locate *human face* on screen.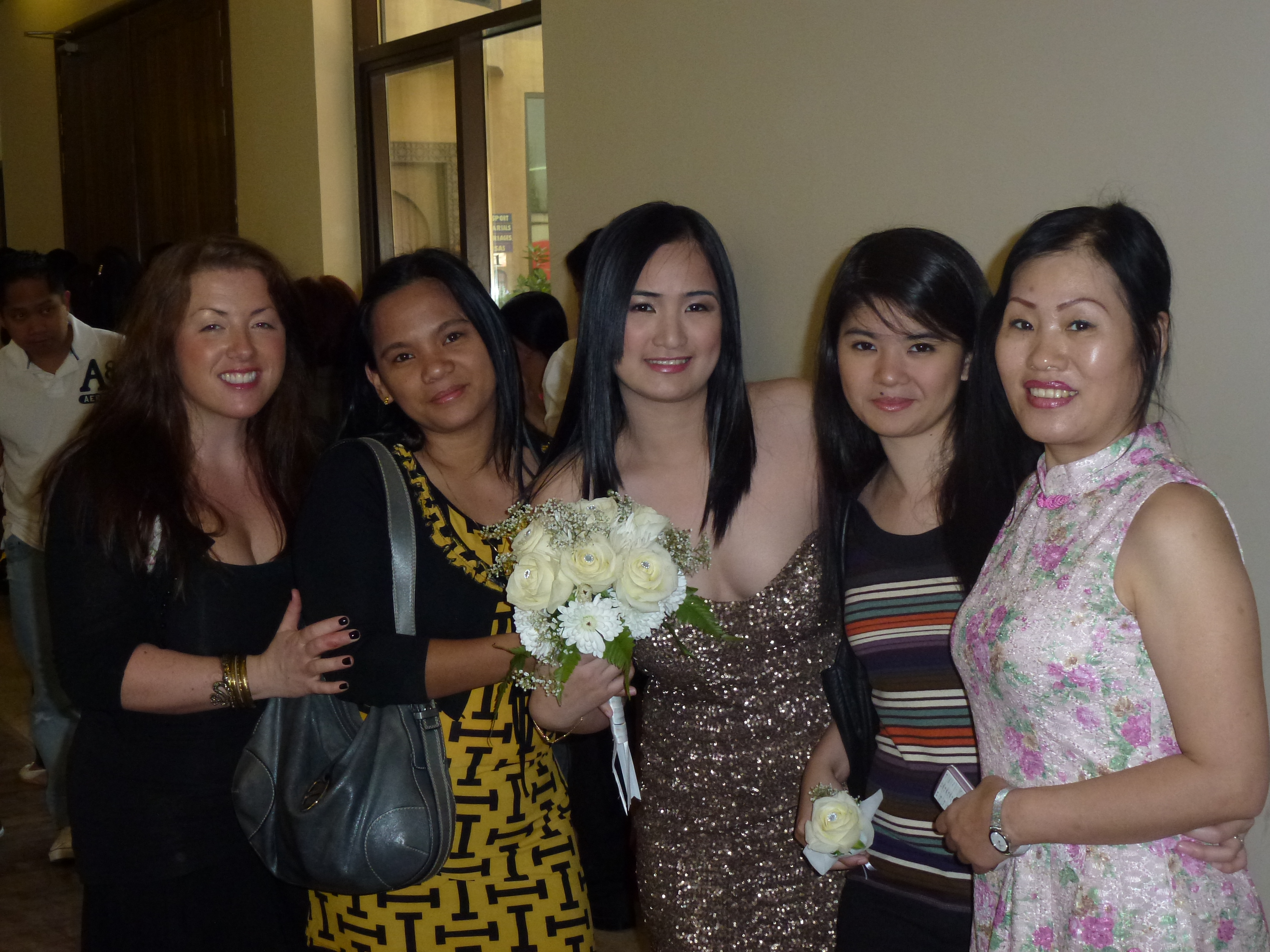
On screen at region(292, 72, 341, 129).
